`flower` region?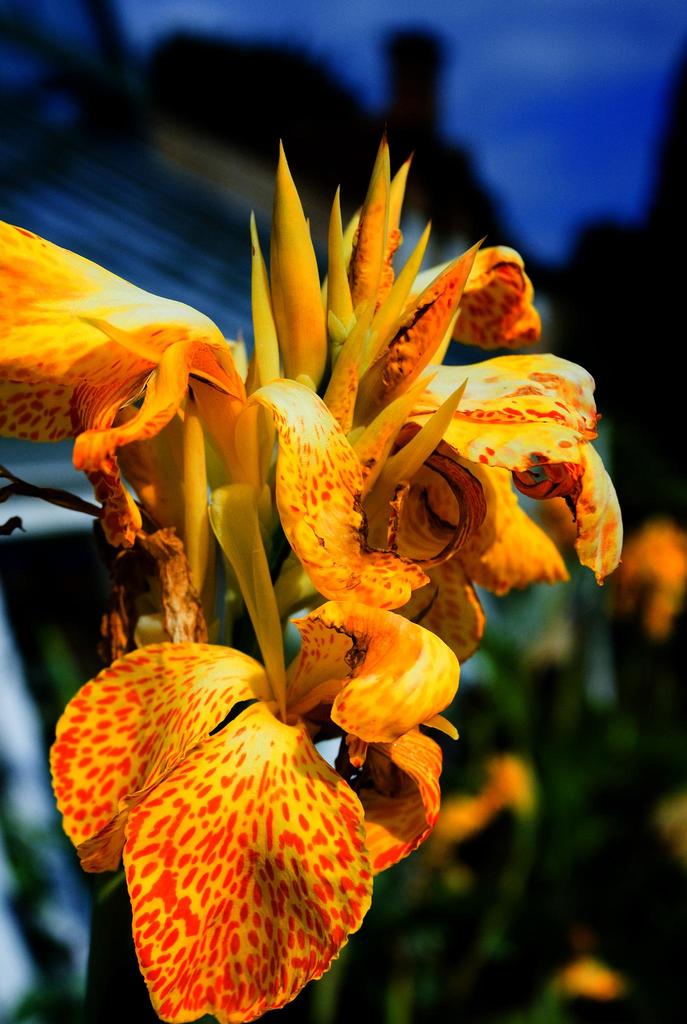
detection(430, 756, 539, 874)
